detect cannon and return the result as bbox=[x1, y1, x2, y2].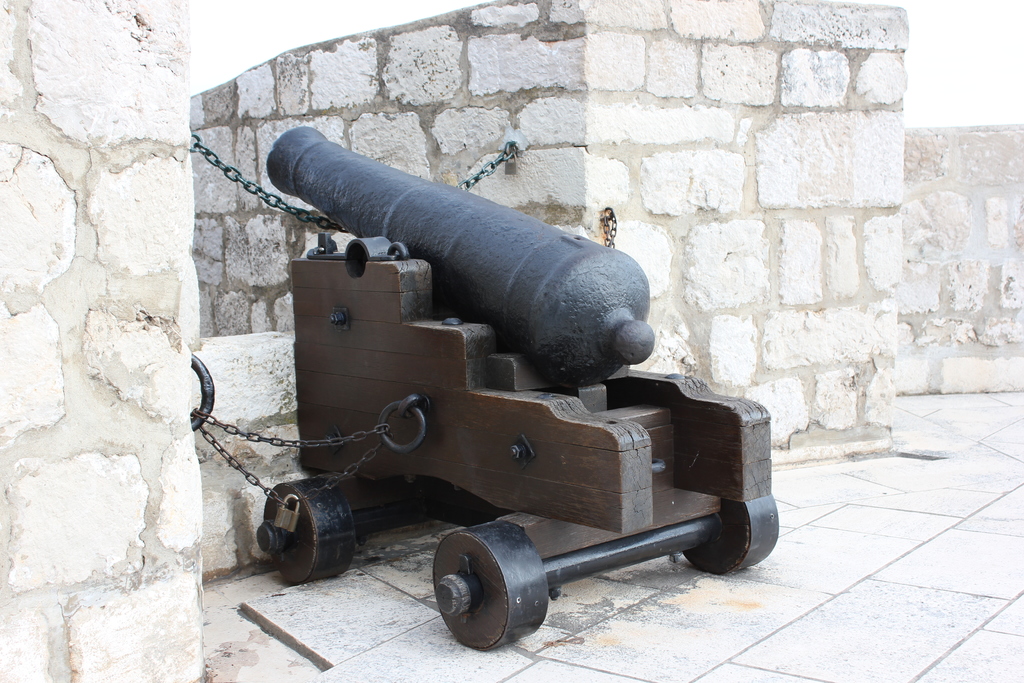
bbox=[256, 120, 782, 652].
